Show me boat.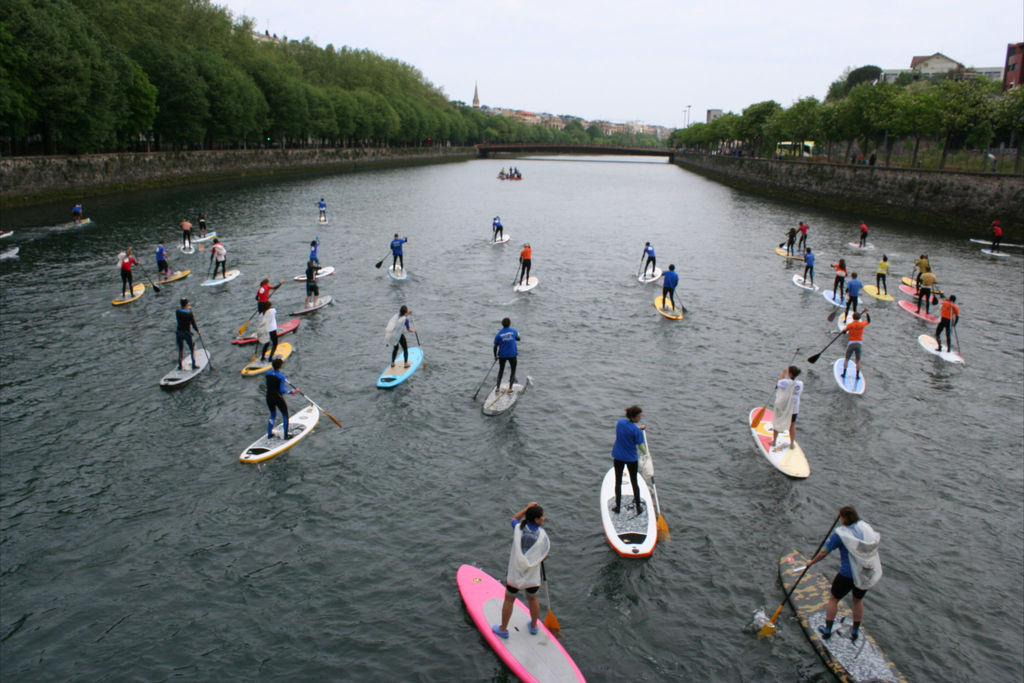
boat is here: [x1=652, y1=293, x2=684, y2=320].
